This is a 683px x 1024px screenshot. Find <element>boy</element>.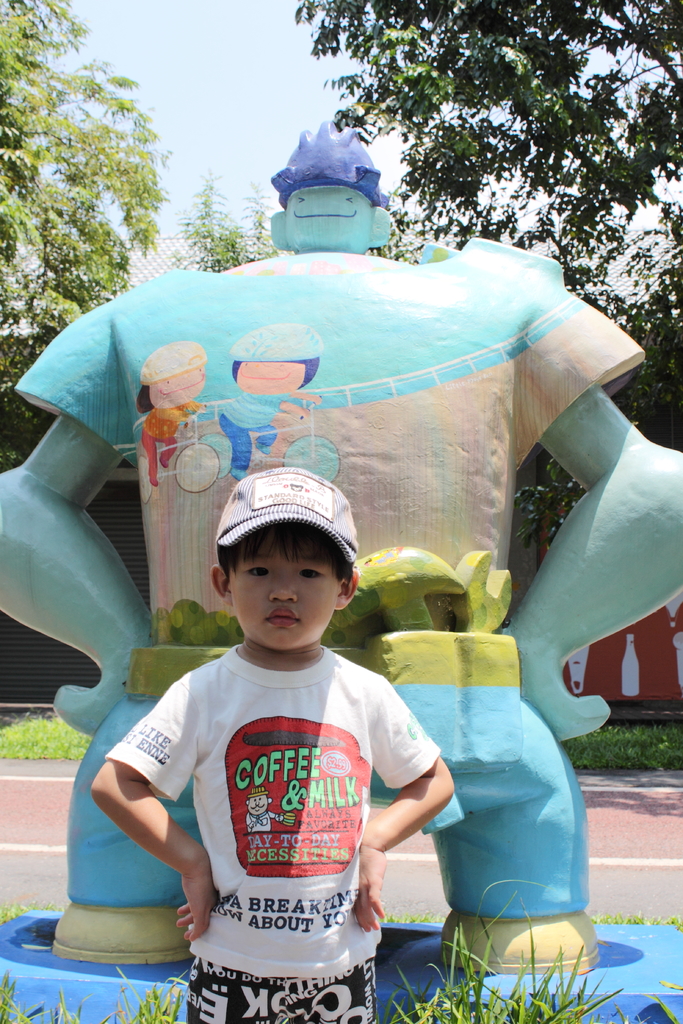
Bounding box: [x1=75, y1=467, x2=455, y2=1023].
